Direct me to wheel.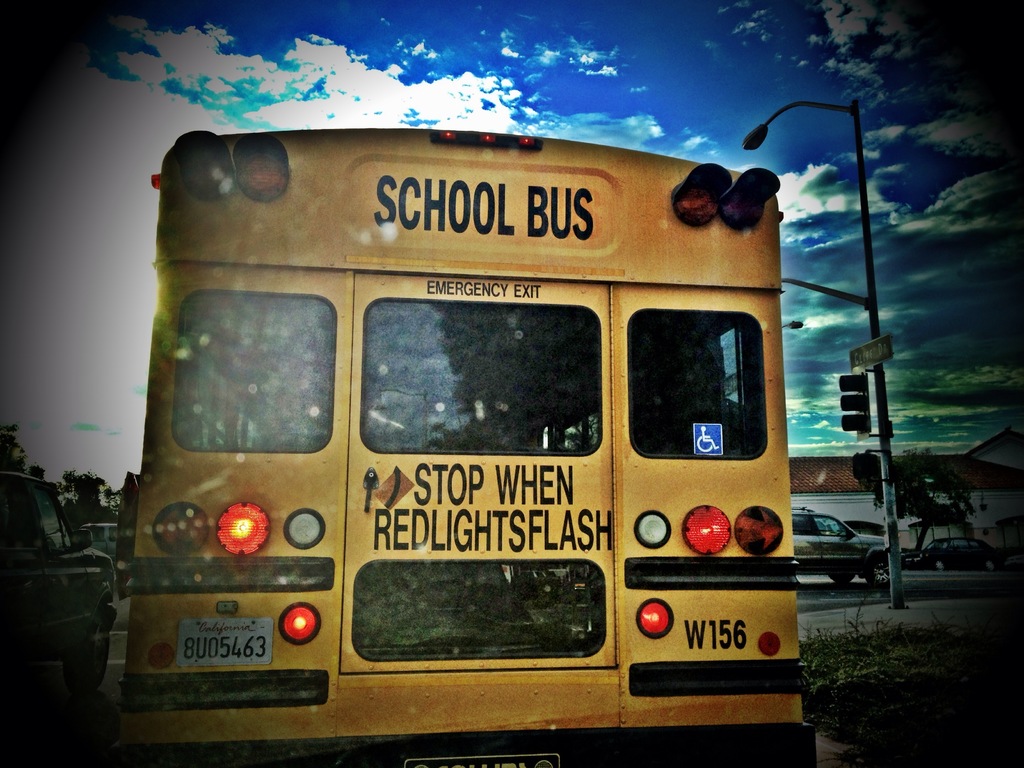
Direction: {"left": 62, "top": 610, "right": 110, "bottom": 695}.
